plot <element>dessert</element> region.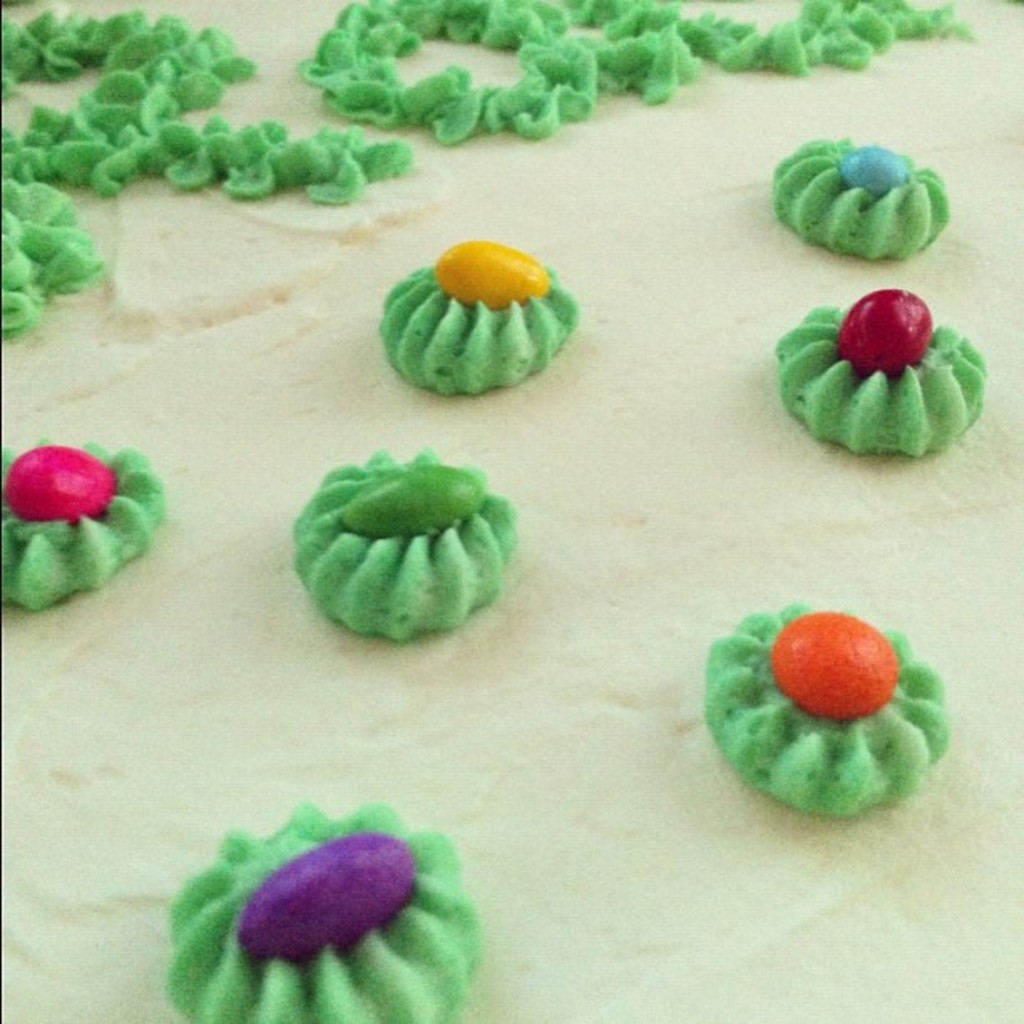
Plotted at [left=771, top=289, right=989, bottom=453].
